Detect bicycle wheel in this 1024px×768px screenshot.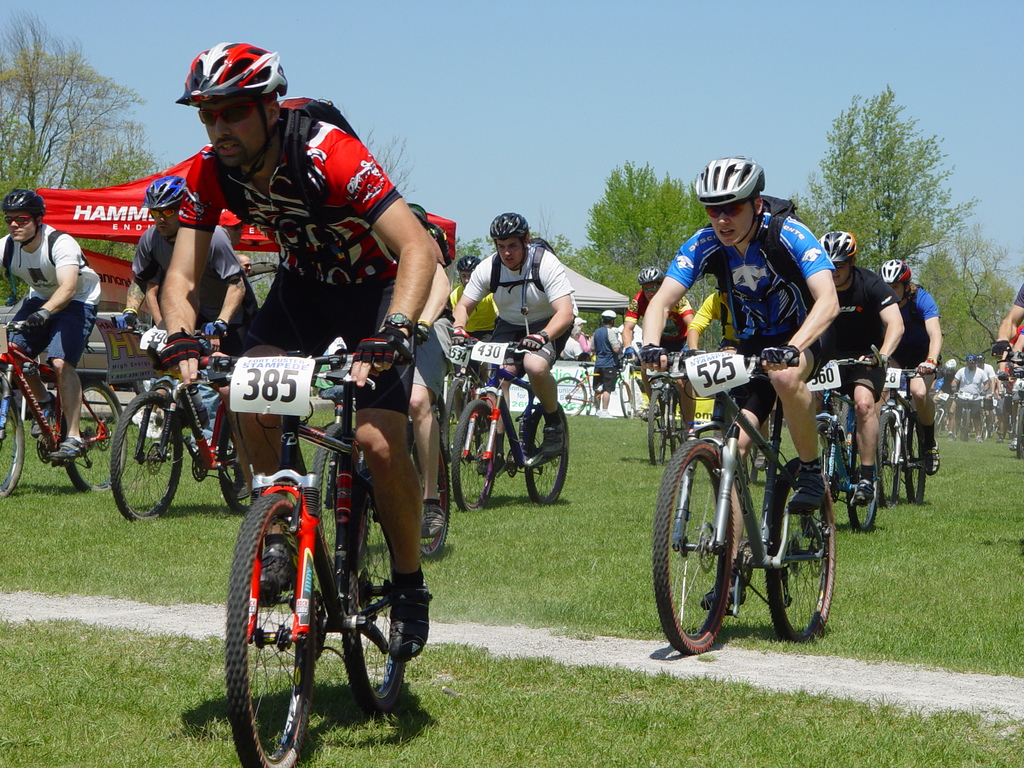
Detection: <box>808,420,837,535</box>.
